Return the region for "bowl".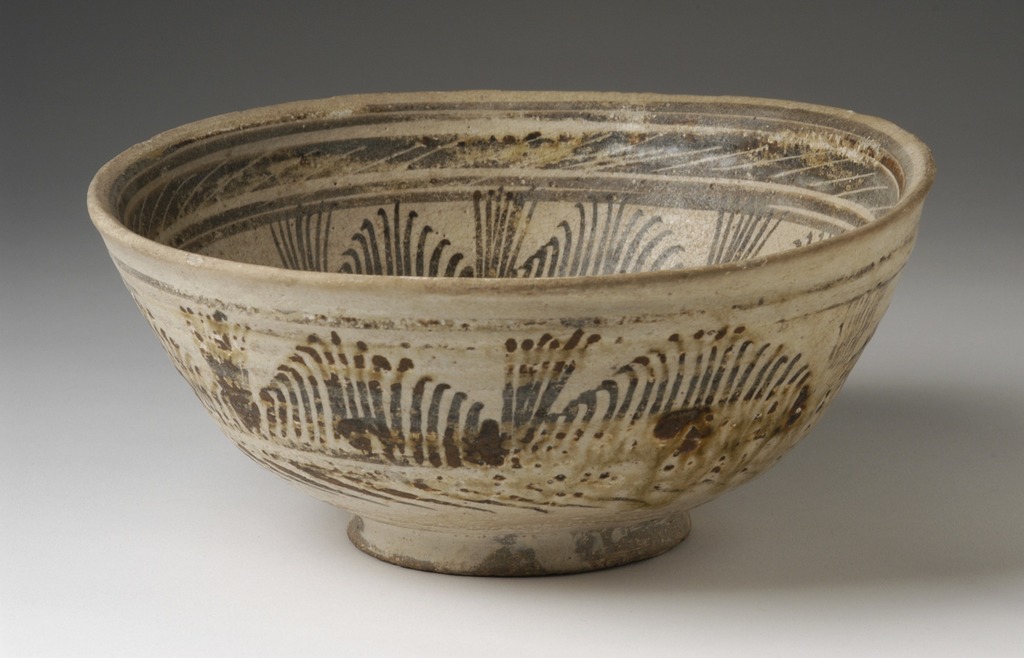
pyautogui.locateOnScreen(68, 90, 974, 599).
